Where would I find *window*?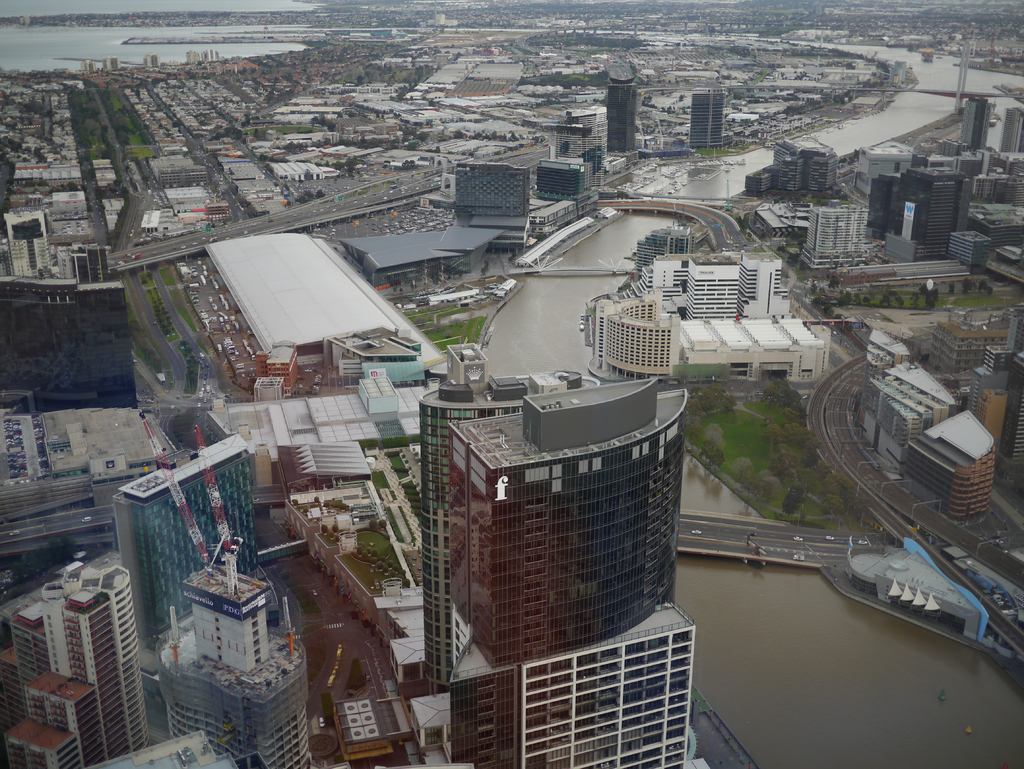
At [x1=529, y1=725, x2=548, y2=741].
